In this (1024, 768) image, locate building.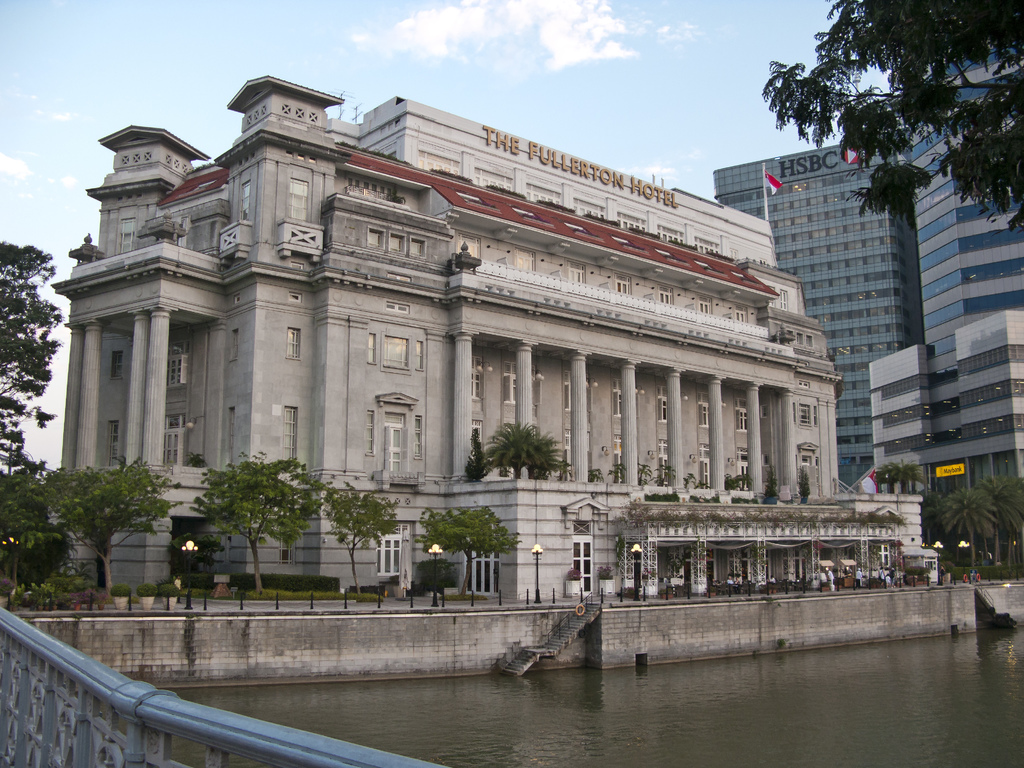
Bounding box: BBox(713, 135, 922, 463).
